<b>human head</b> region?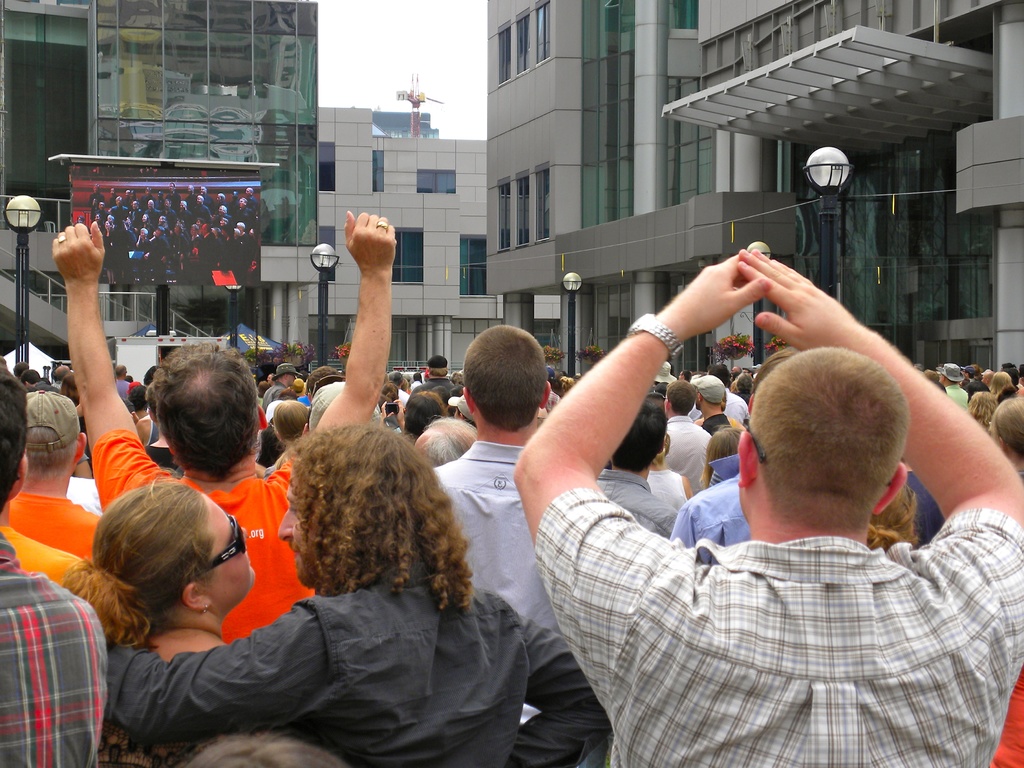
bbox=(102, 479, 254, 611)
